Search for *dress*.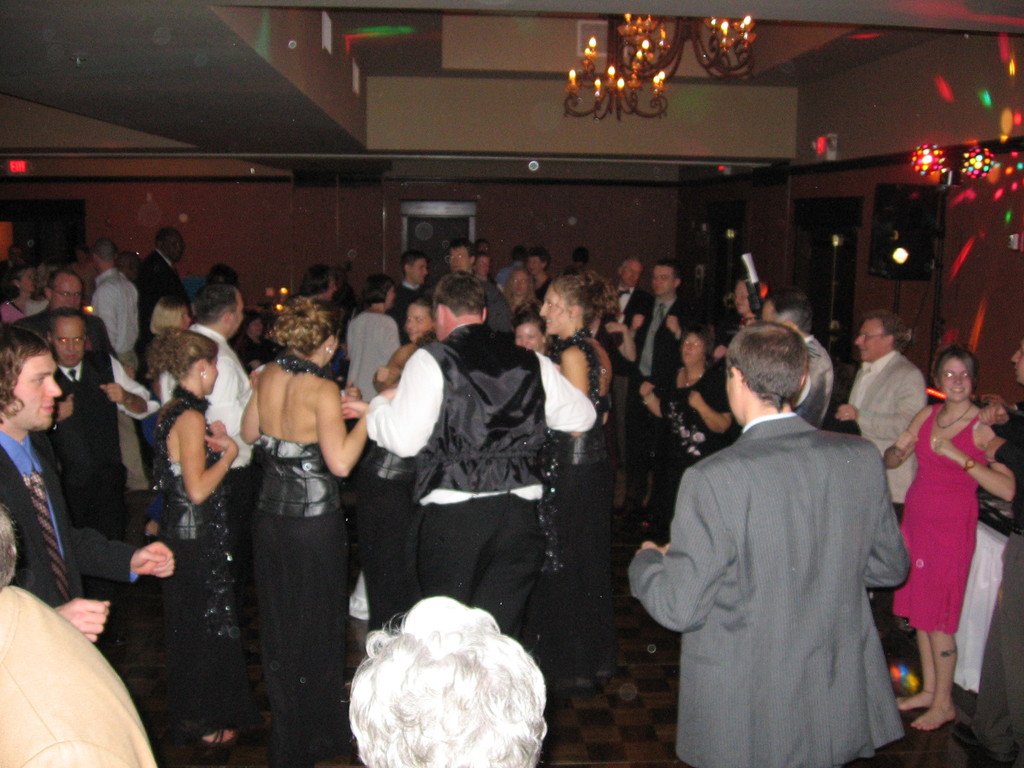
Found at {"left": 158, "top": 451, "right": 259, "bottom": 733}.
